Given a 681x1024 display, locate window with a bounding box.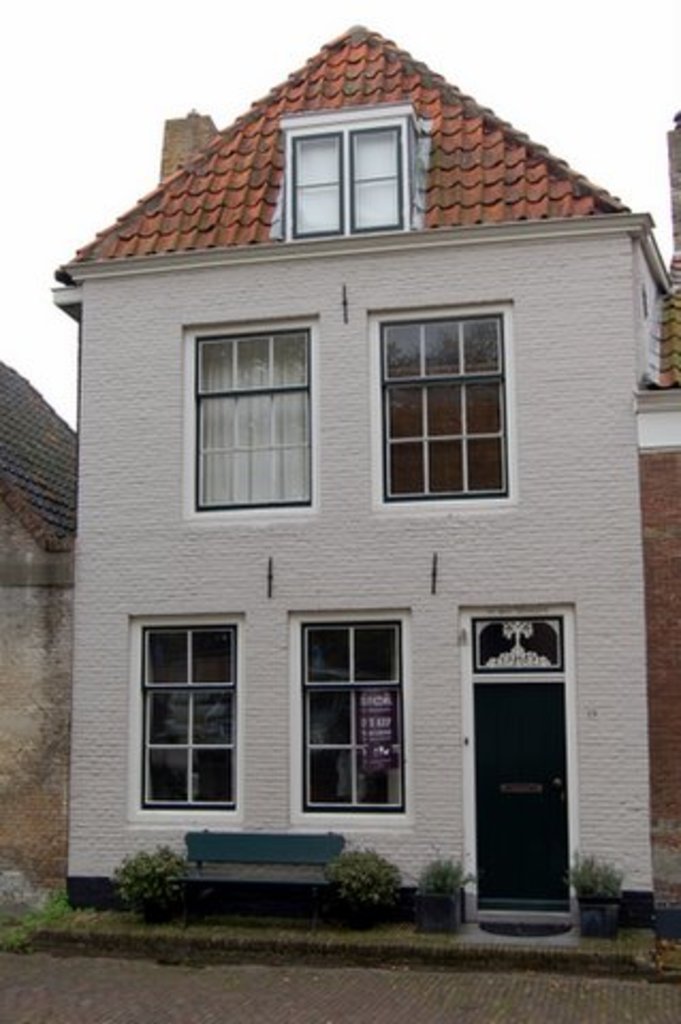
Located: detection(271, 94, 433, 230).
